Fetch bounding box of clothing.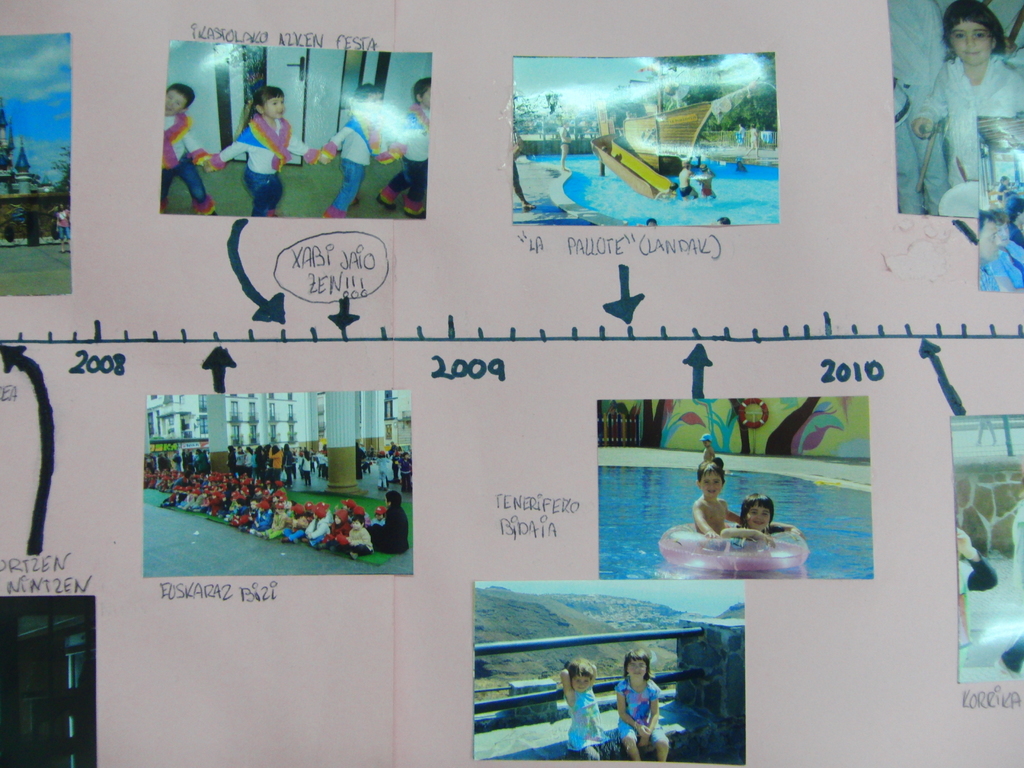
Bbox: box(56, 210, 72, 242).
